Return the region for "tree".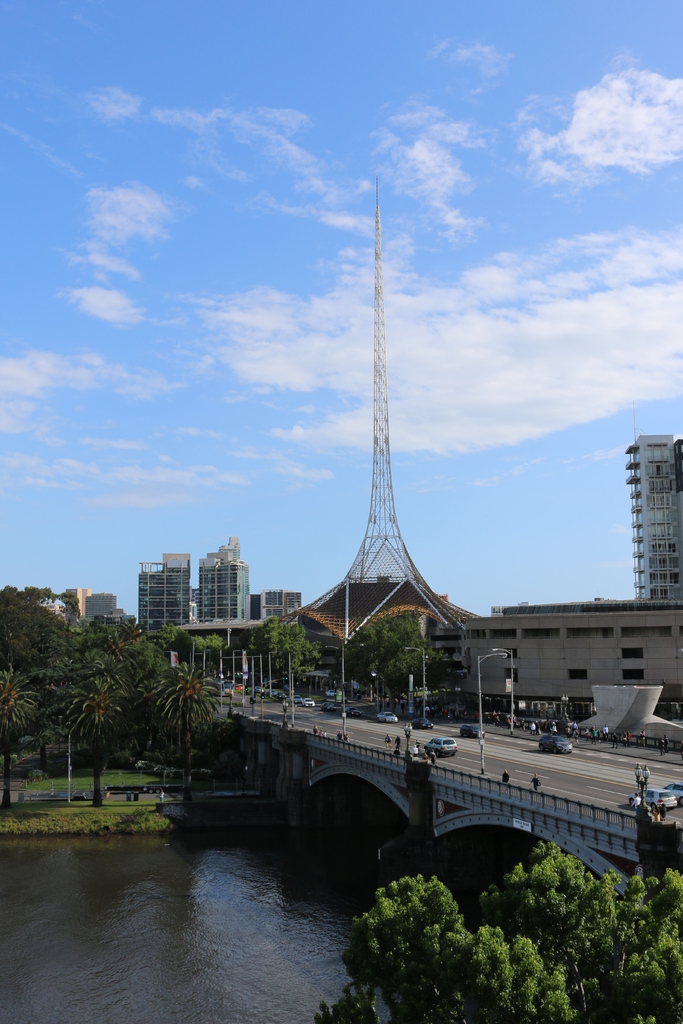
left=0, top=659, right=37, bottom=804.
